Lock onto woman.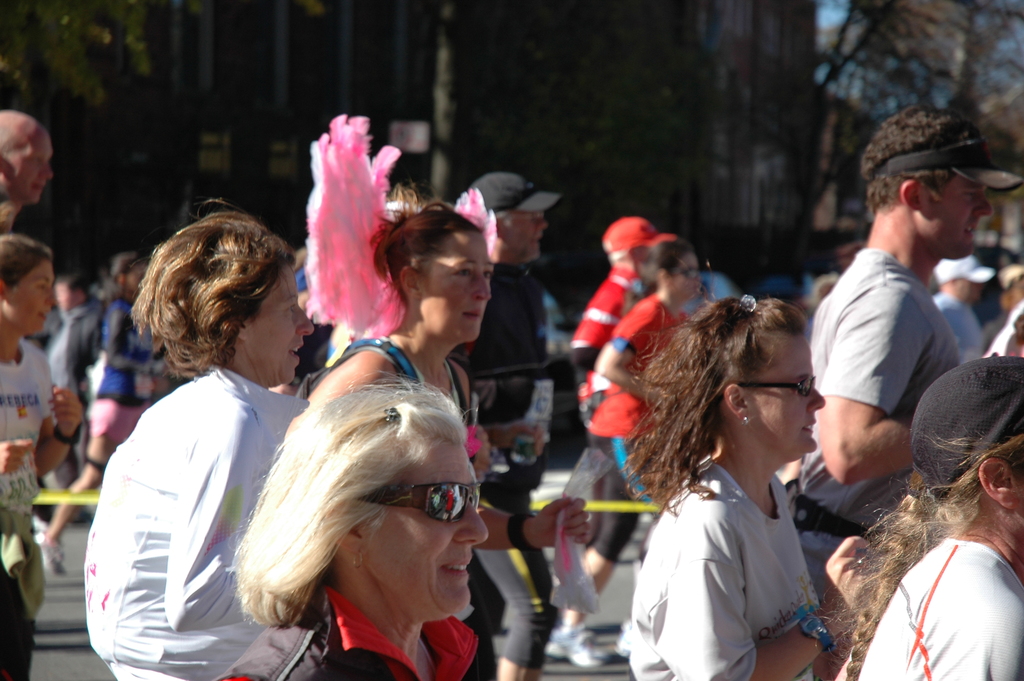
Locked: [x1=298, y1=186, x2=593, y2=680].
